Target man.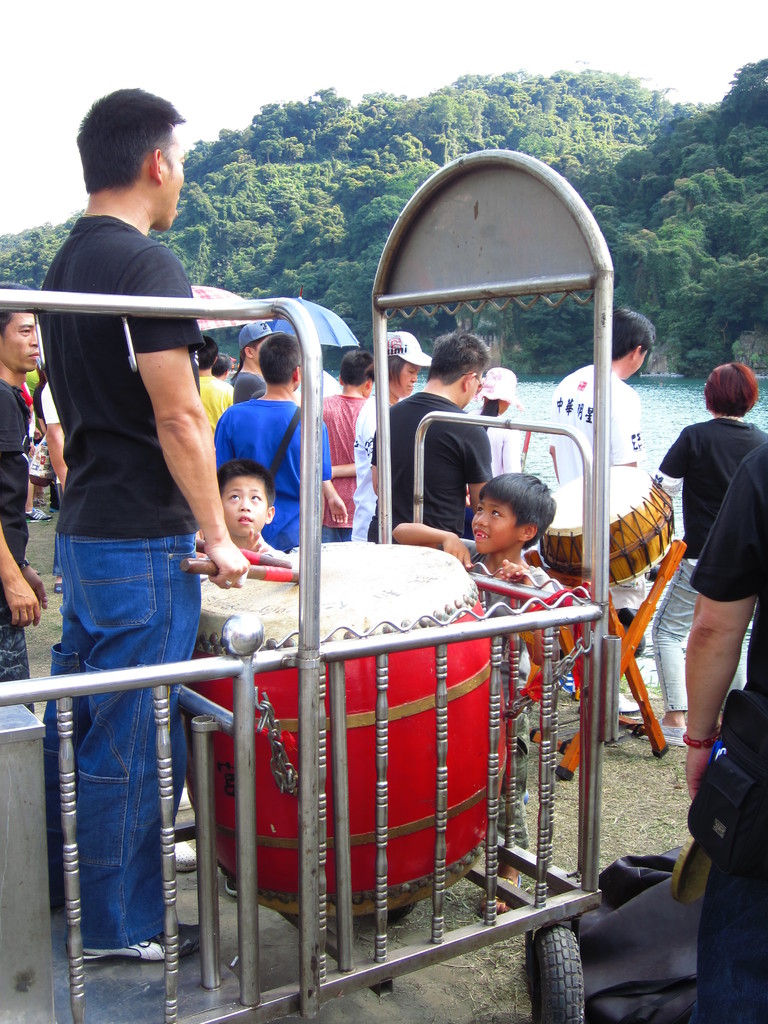
Target region: <bbox>0, 314, 51, 711</bbox>.
